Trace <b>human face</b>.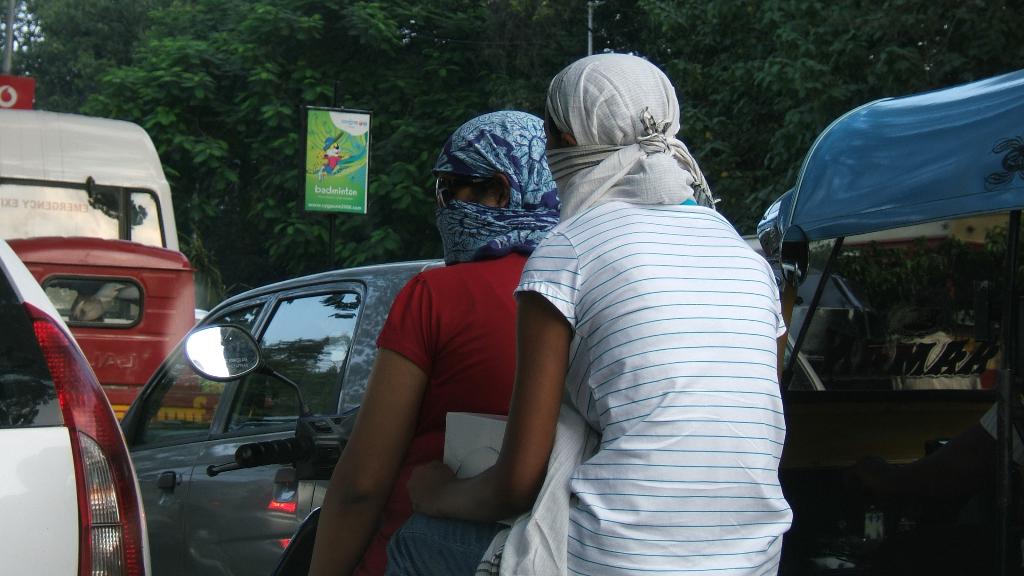
Traced to l=440, t=175, r=497, b=207.
